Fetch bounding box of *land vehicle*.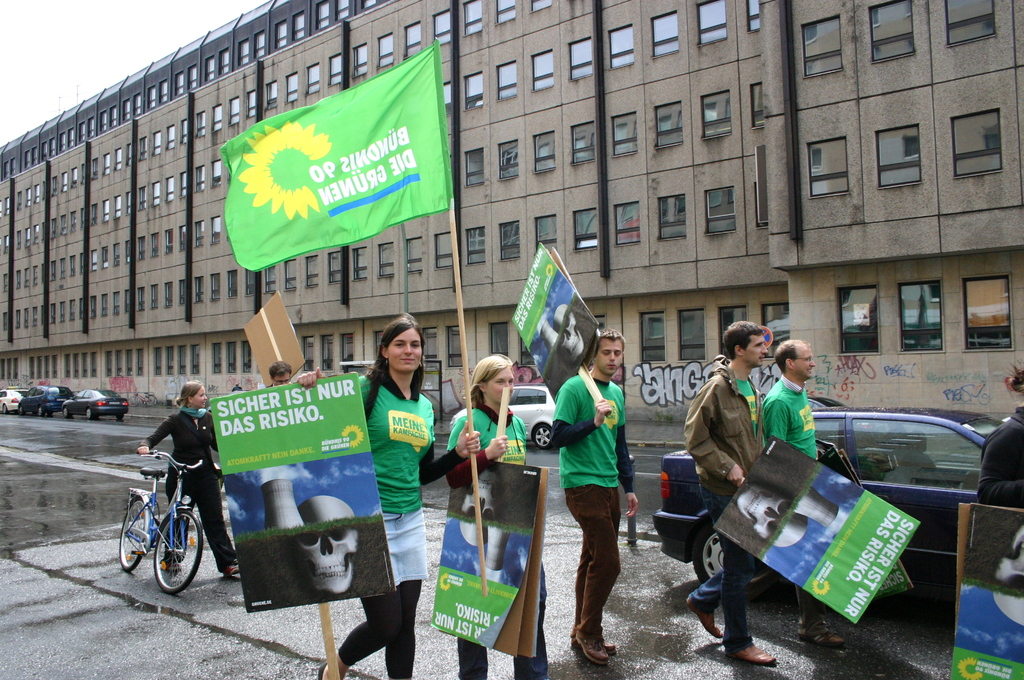
Bbox: <box>60,389,130,425</box>.
